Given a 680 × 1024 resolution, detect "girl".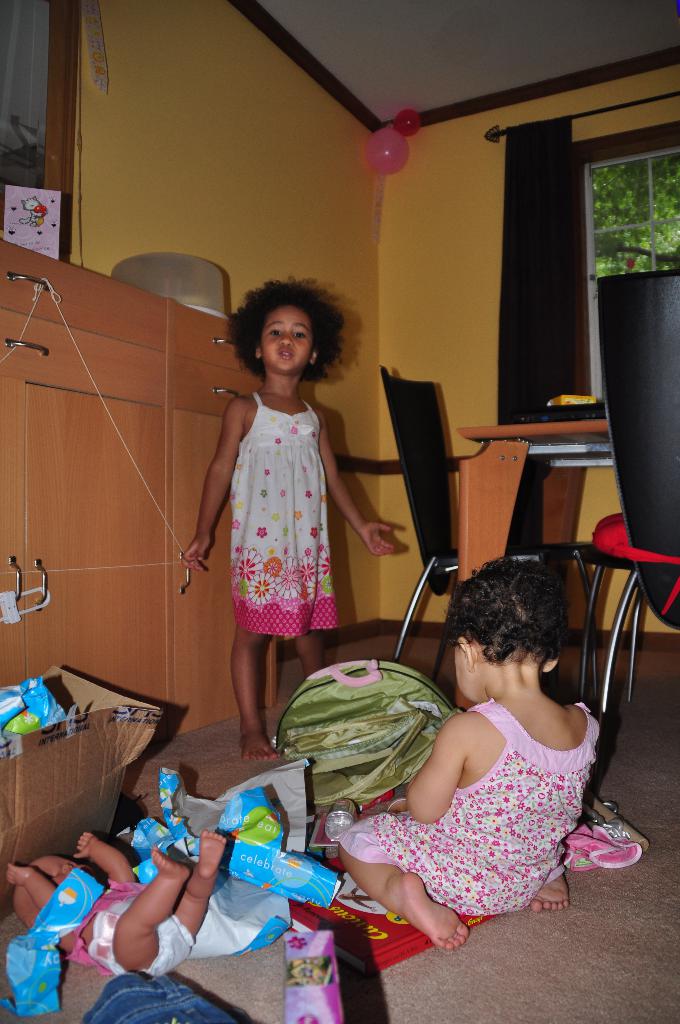
[330,547,602,959].
